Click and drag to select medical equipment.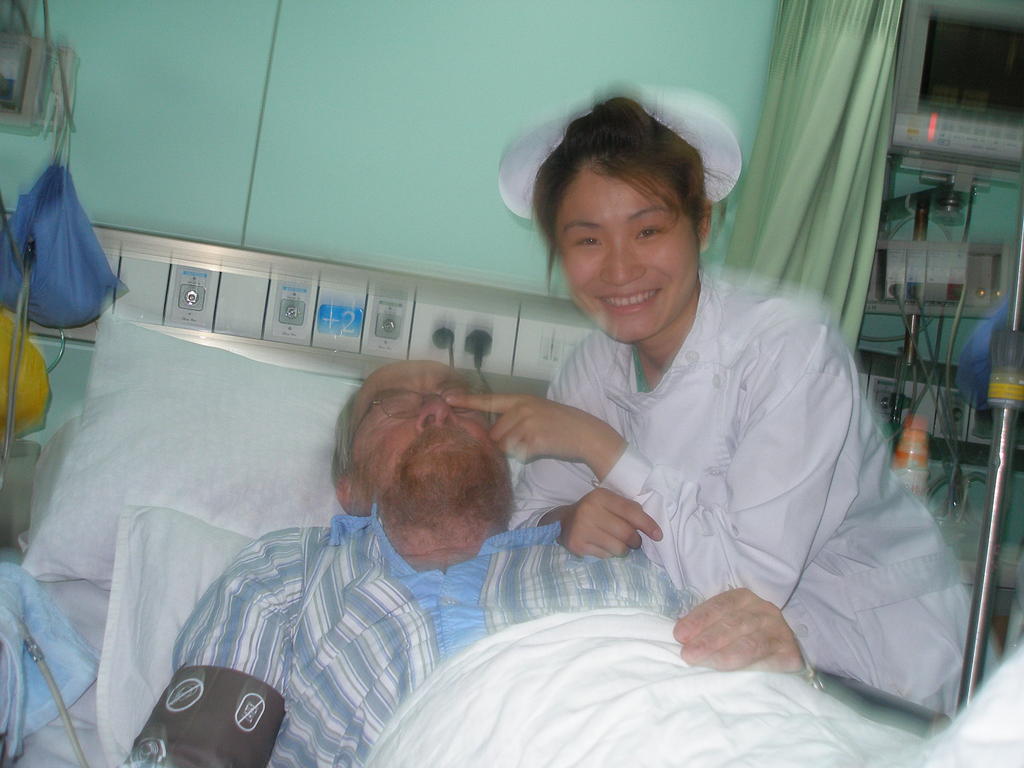
Selection: region(953, 254, 1023, 715).
